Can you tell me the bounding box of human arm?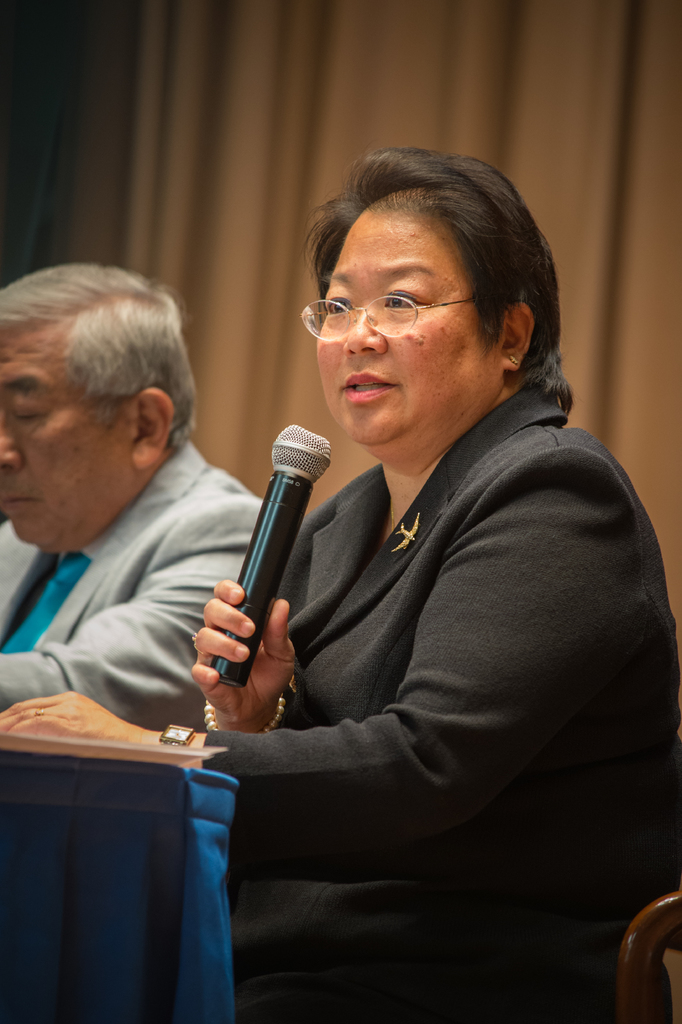
0/487/270/729.
